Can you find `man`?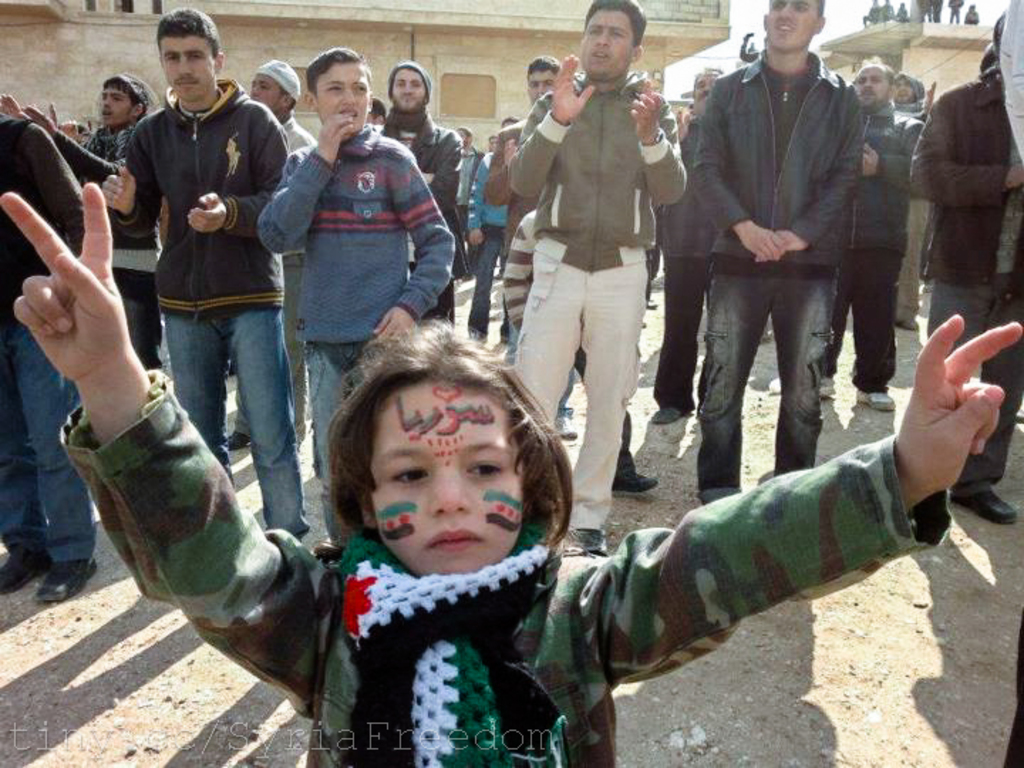
Yes, bounding box: Rect(905, 16, 1023, 521).
